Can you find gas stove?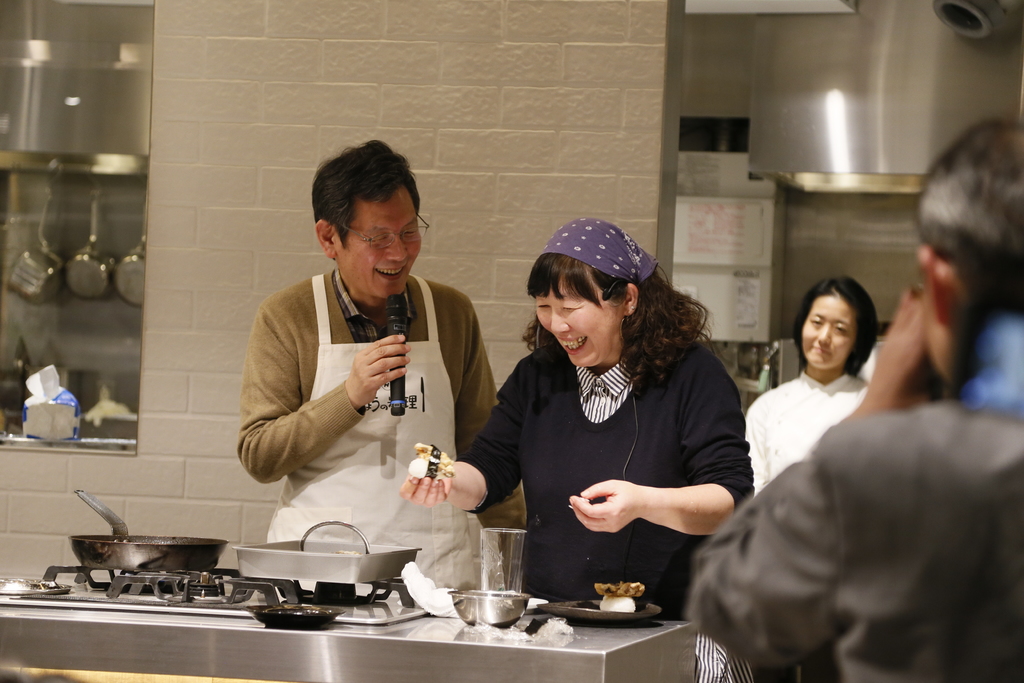
Yes, bounding box: (0,555,463,639).
